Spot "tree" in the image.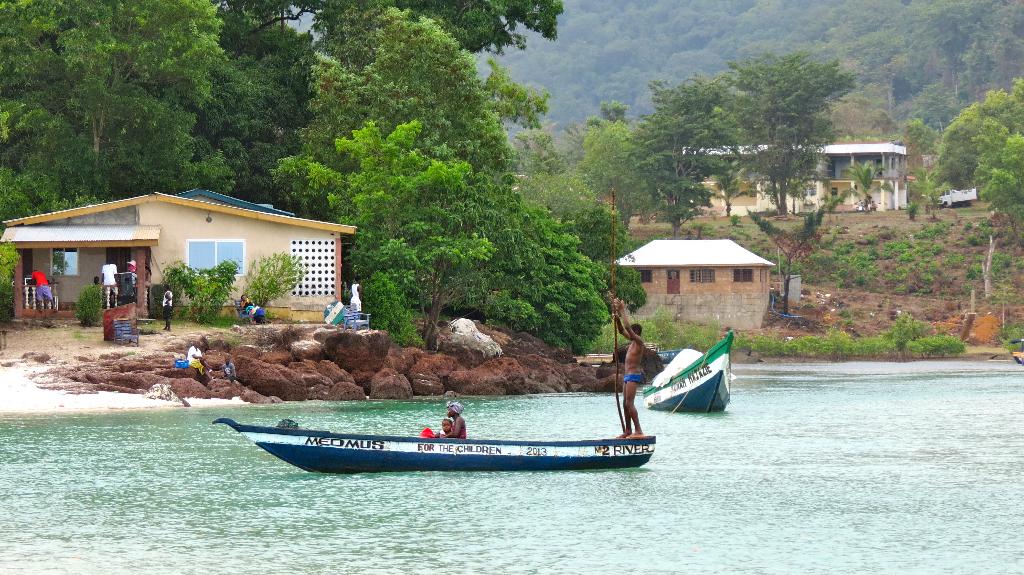
"tree" found at BBox(938, 79, 1023, 200).
